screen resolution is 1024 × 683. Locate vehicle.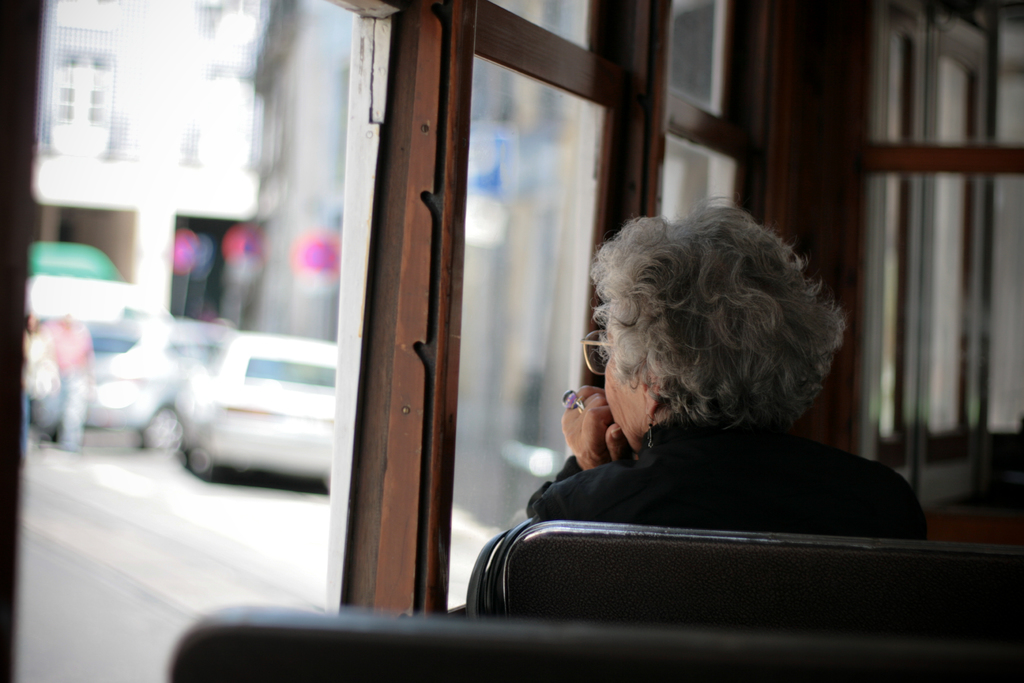
(x1=0, y1=0, x2=1023, y2=682).
